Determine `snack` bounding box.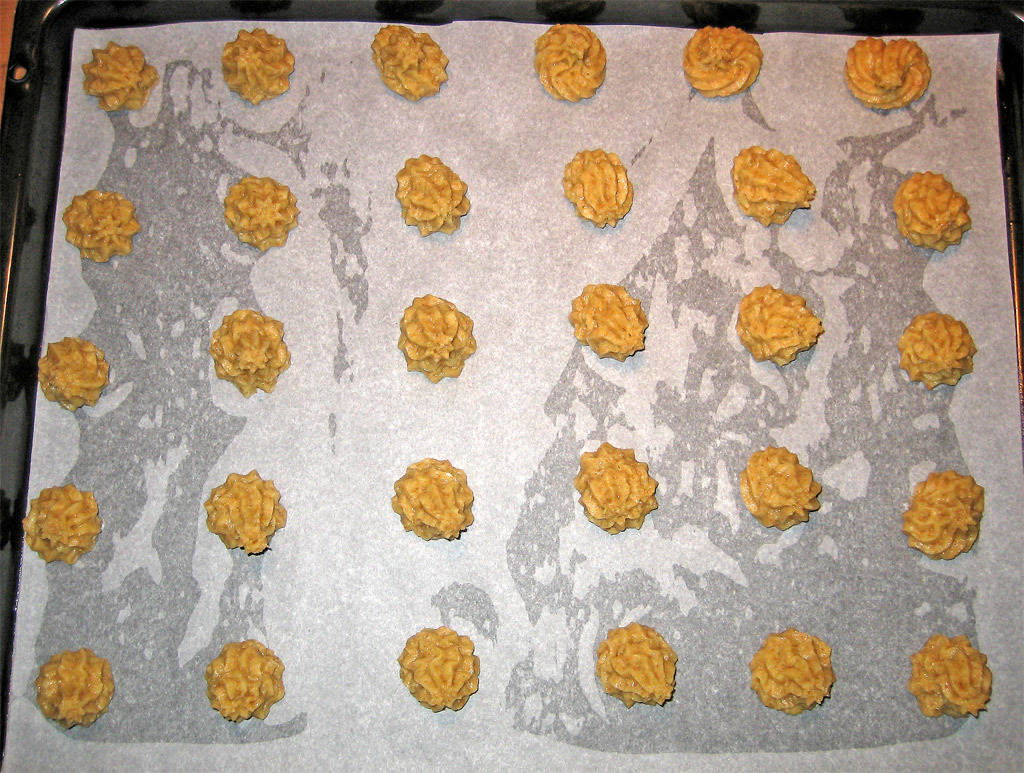
Determined: {"x1": 223, "y1": 29, "x2": 296, "y2": 97}.
